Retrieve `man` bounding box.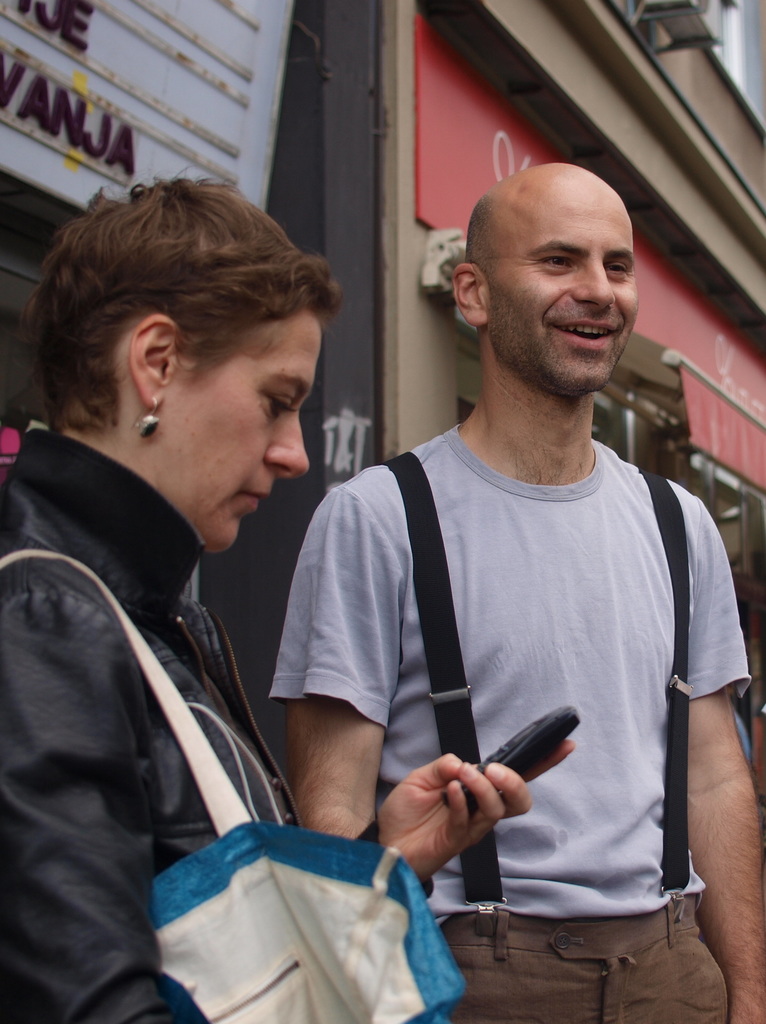
Bounding box: (left=243, top=134, right=743, bottom=985).
